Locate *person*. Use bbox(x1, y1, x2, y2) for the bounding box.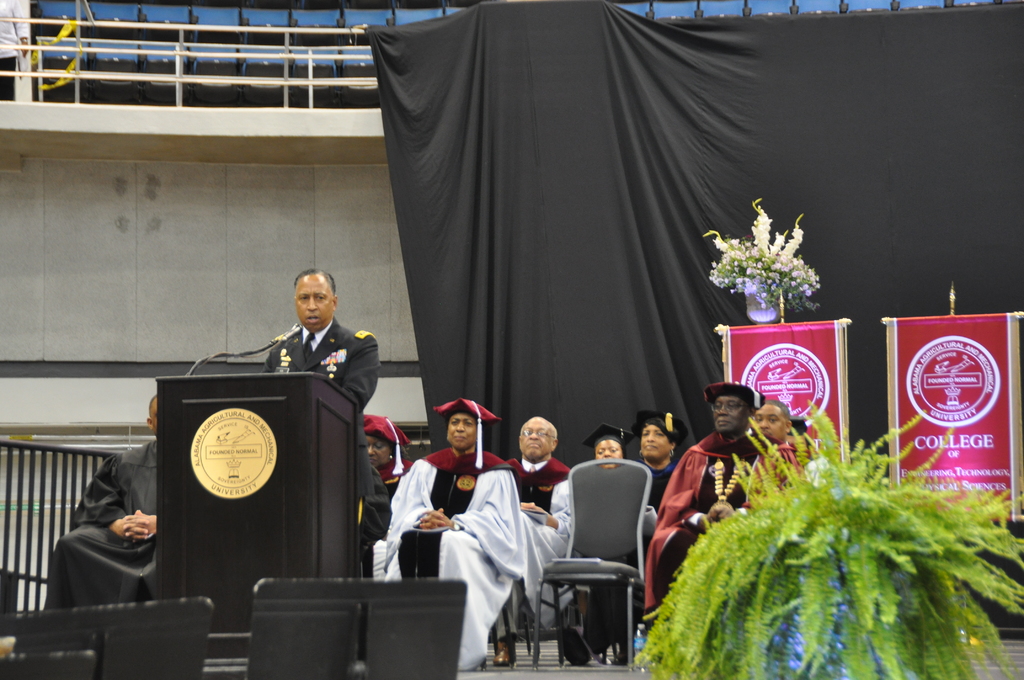
bbox(635, 409, 680, 514).
